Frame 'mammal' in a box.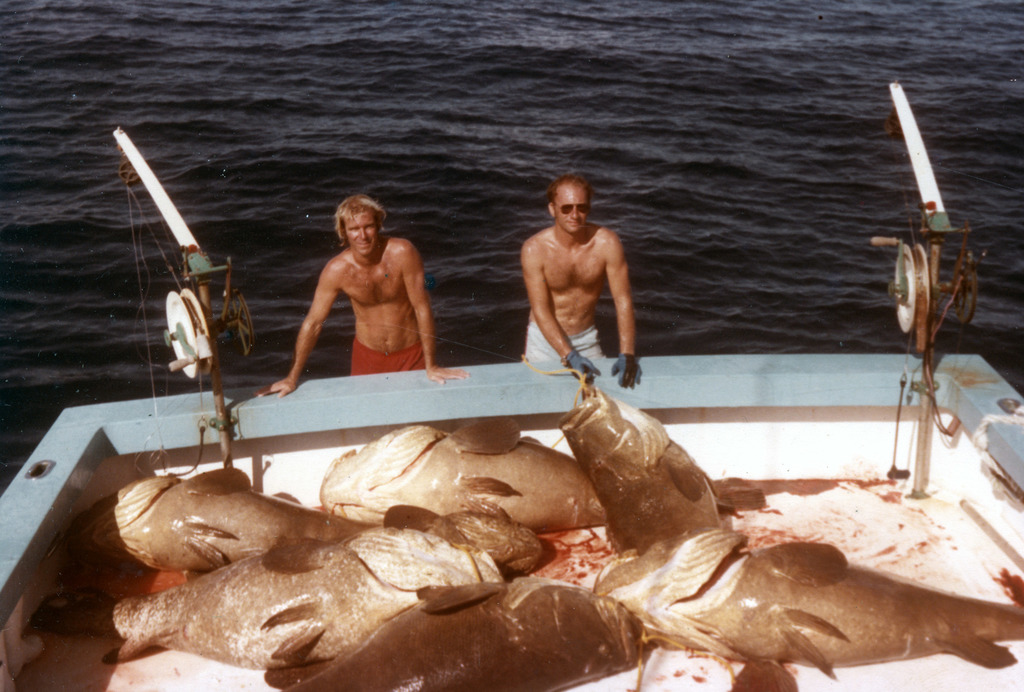
<box>278,200,455,382</box>.
